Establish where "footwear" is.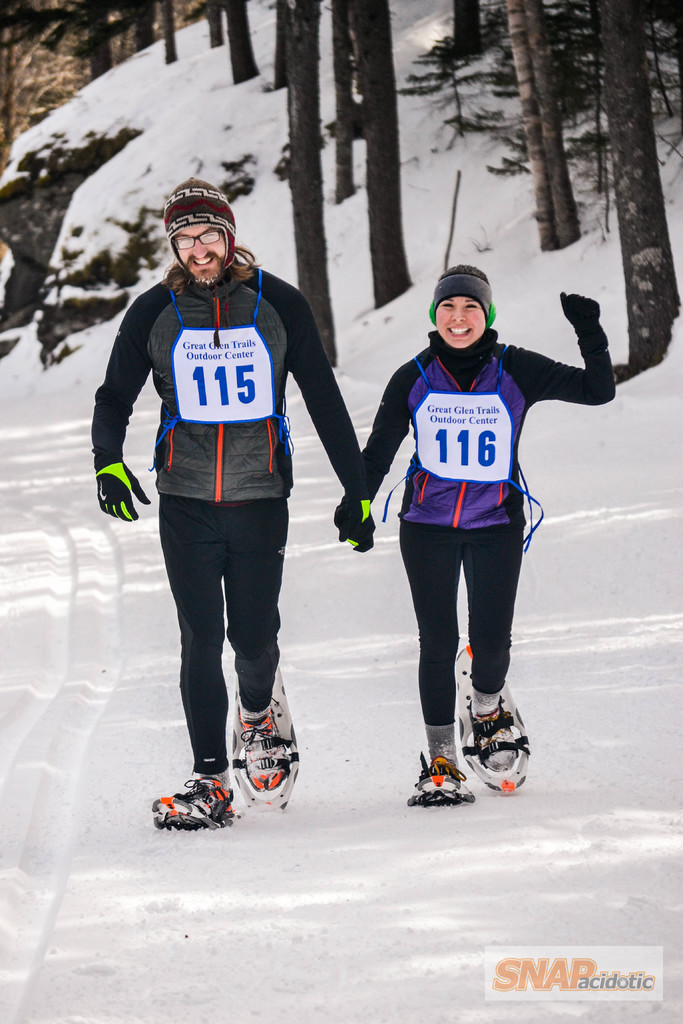
Established at bbox=(240, 699, 293, 797).
